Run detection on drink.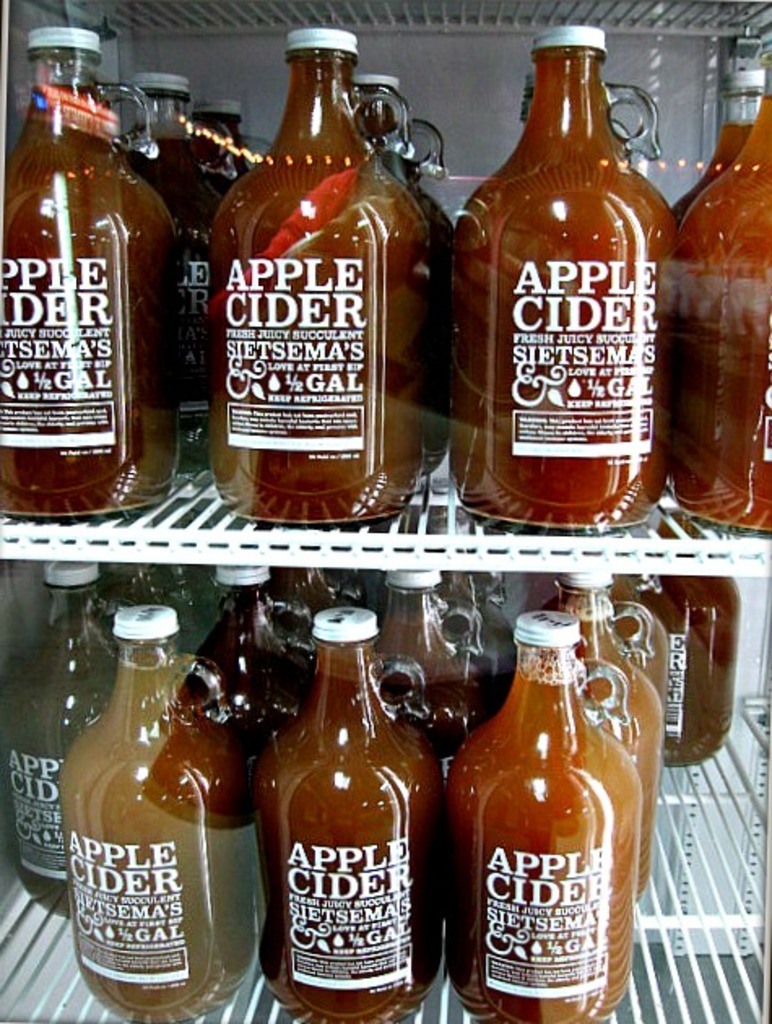
Result: l=455, t=36, r=676, b=525.
